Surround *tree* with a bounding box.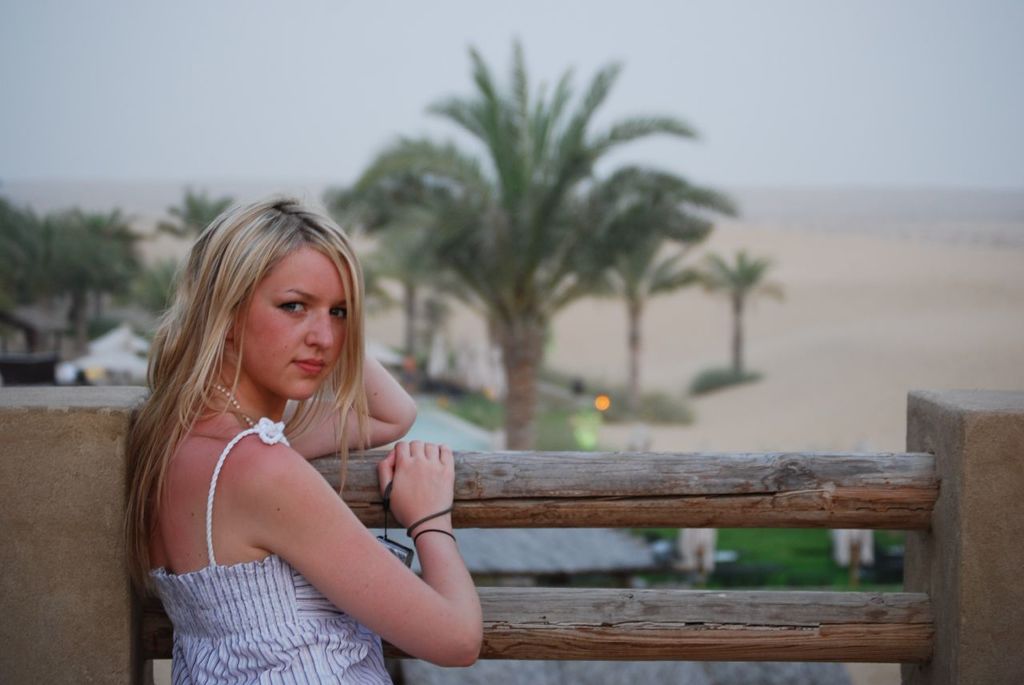
crop(588, 227, 710, 417).
